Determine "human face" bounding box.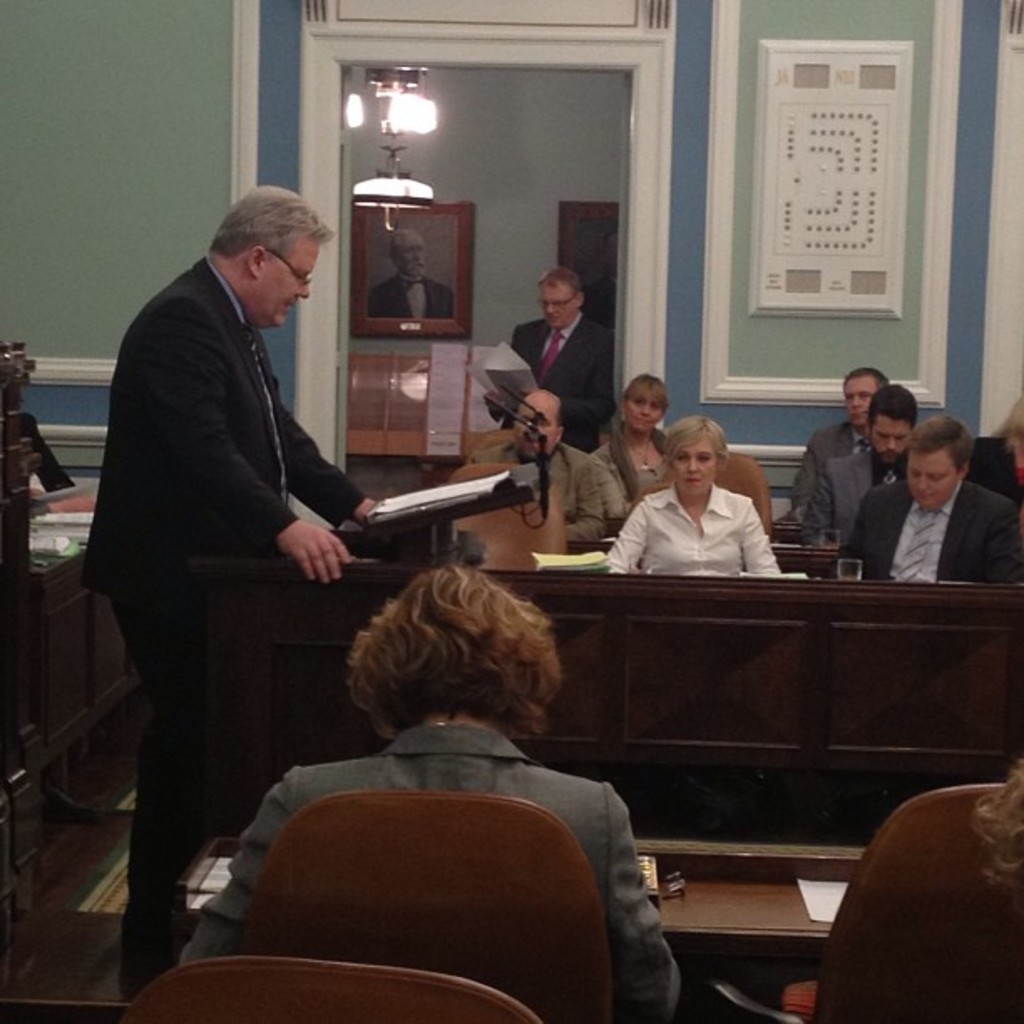
Determined: [542,278,582,326].
